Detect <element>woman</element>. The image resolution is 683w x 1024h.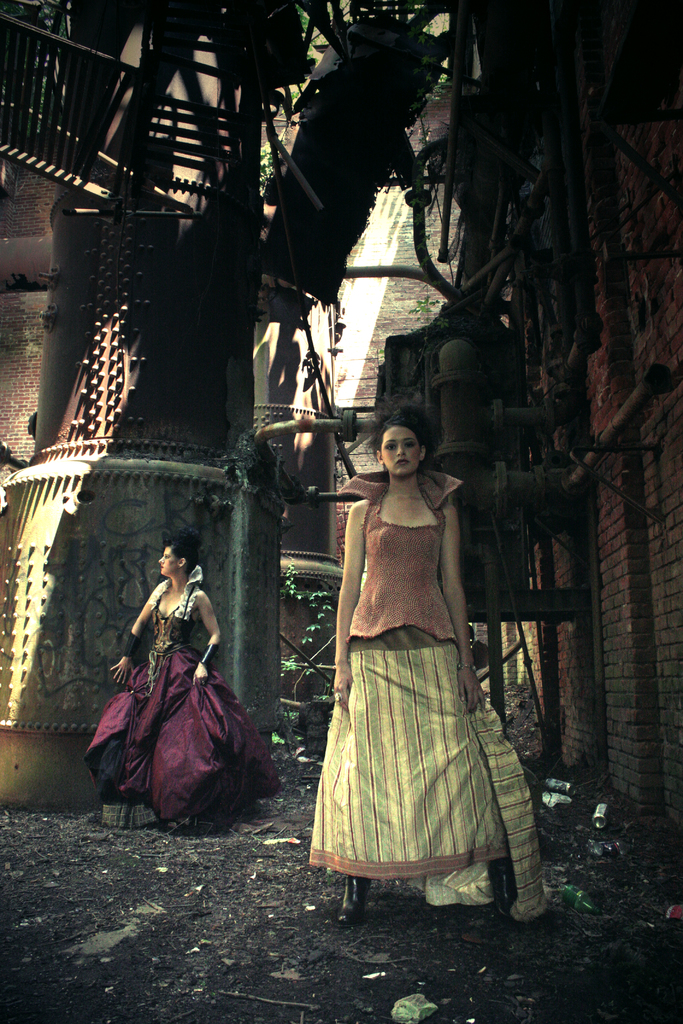
BBox(81, 525, 253, 857).
